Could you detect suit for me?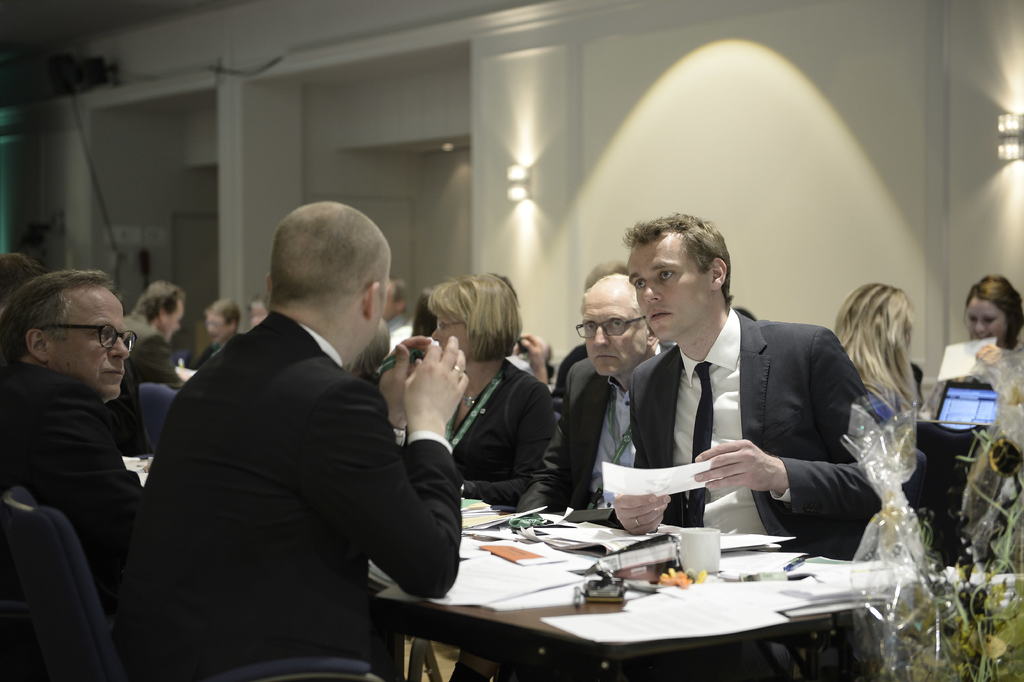
Detection result: crop(516, 356, 616, 512).
